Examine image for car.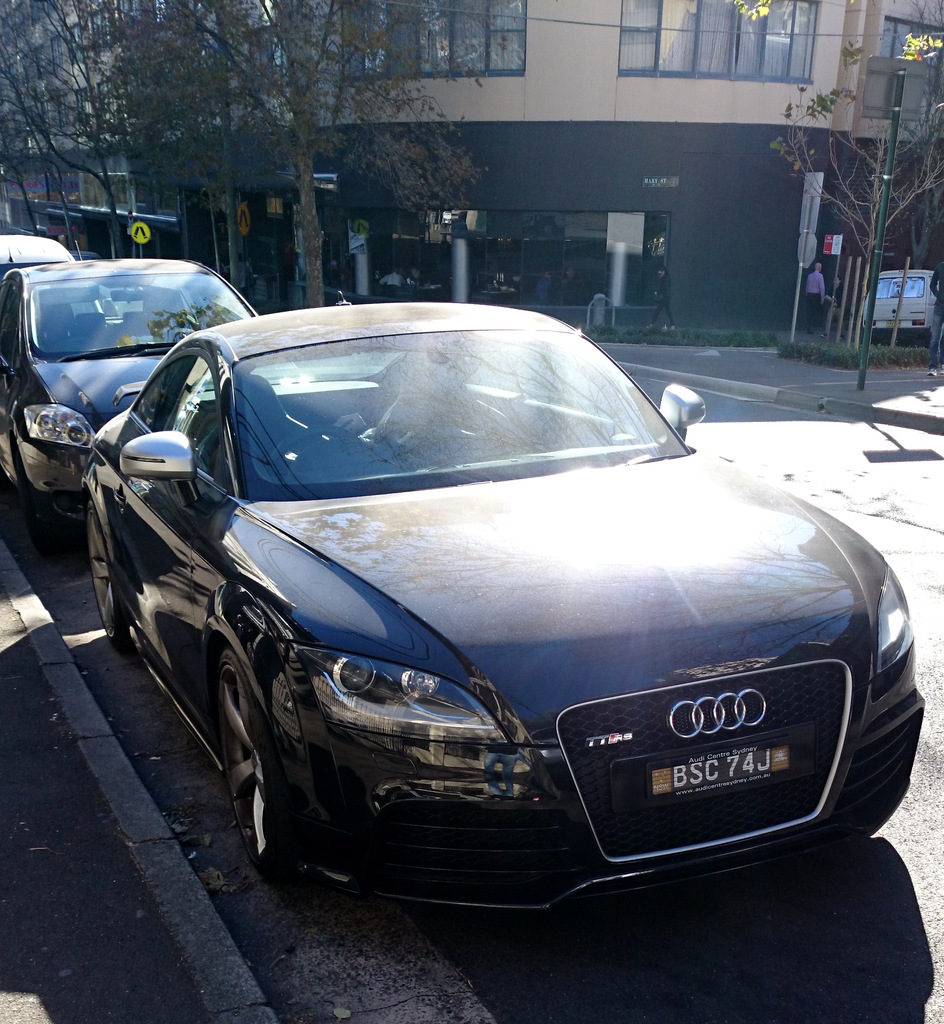
Examination result: [x1=0, y1=253, x2=252, y2=519].
